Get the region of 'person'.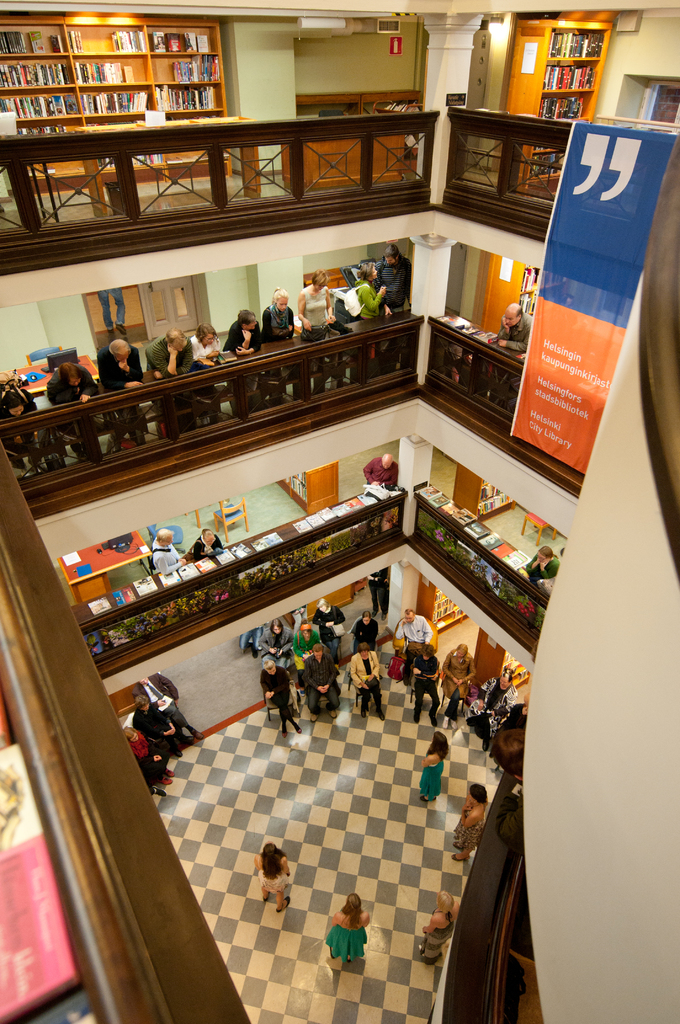
x1=190 y1=529 x2=222 y2=557.
